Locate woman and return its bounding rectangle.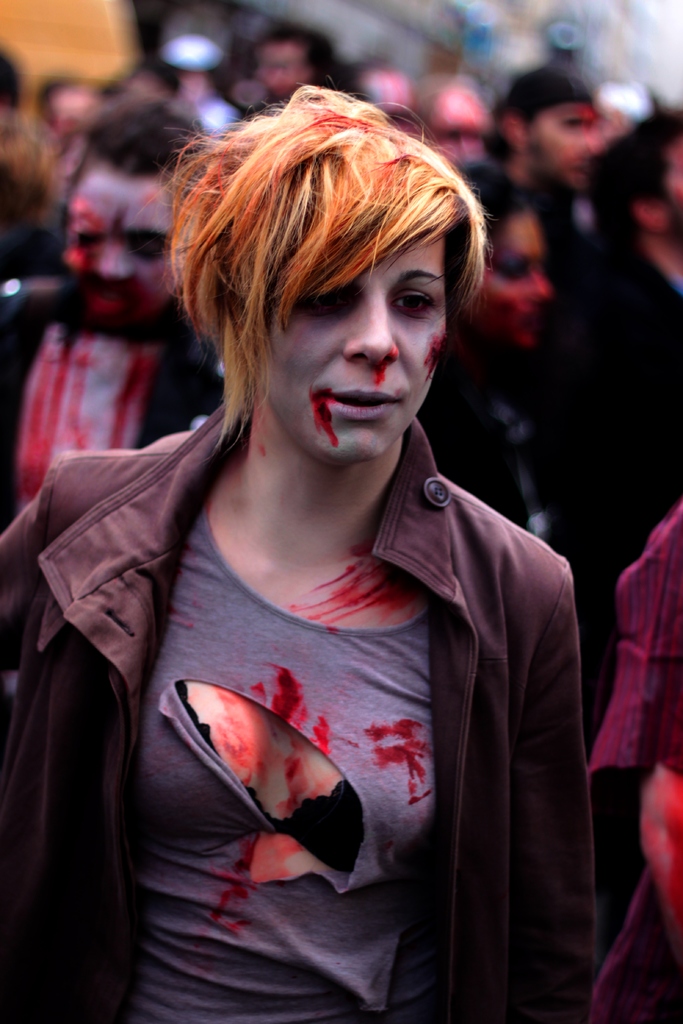
crop(0, 76, 600, 1022).
